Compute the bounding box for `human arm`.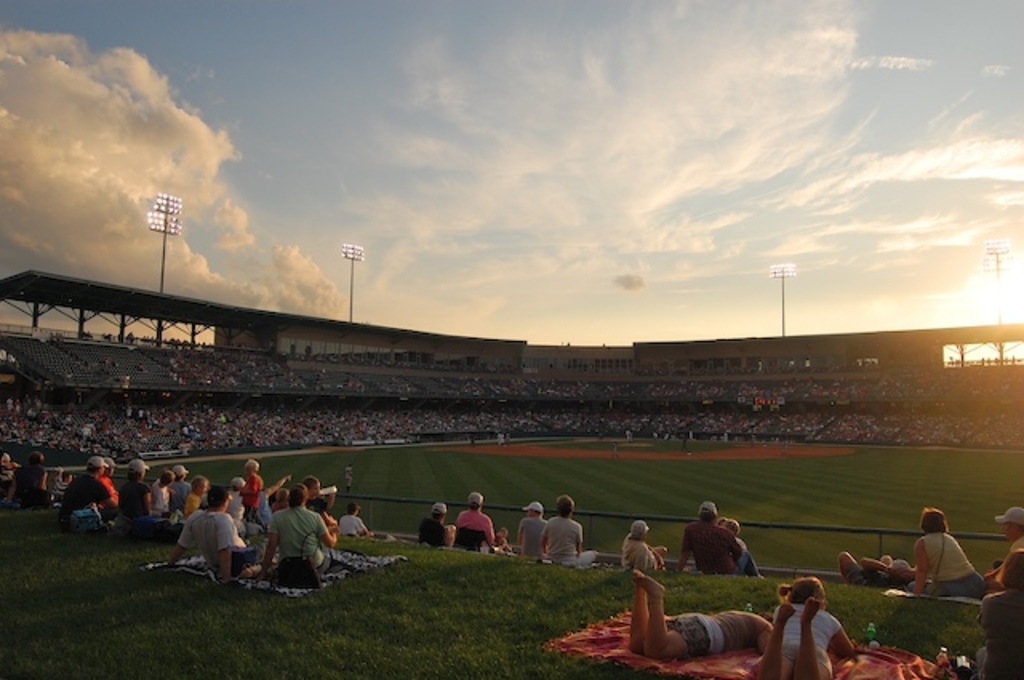
256,514,282,576.
